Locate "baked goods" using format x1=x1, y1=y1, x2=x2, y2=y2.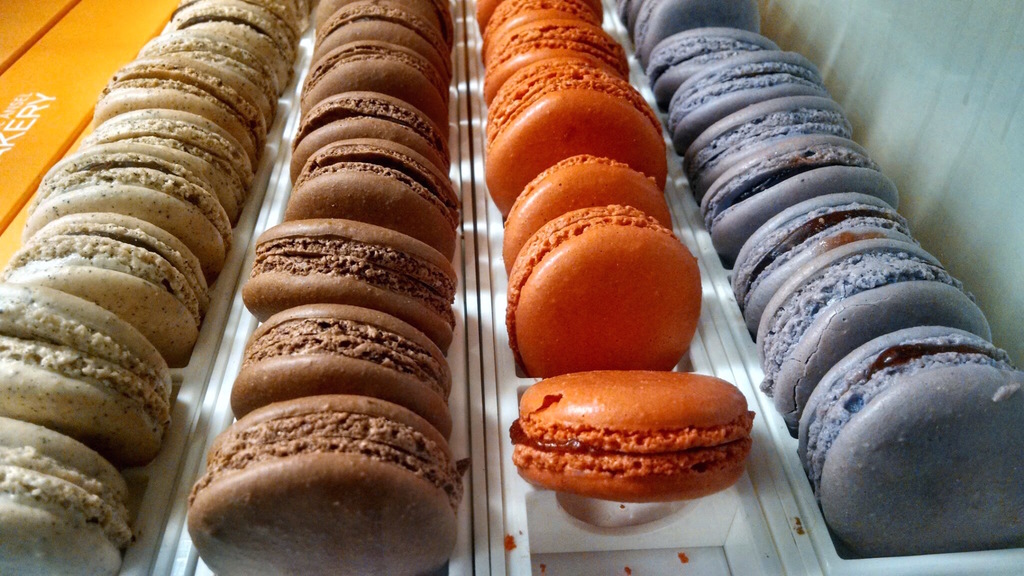
x1=500, y1=365, x2=754, y2=508.
